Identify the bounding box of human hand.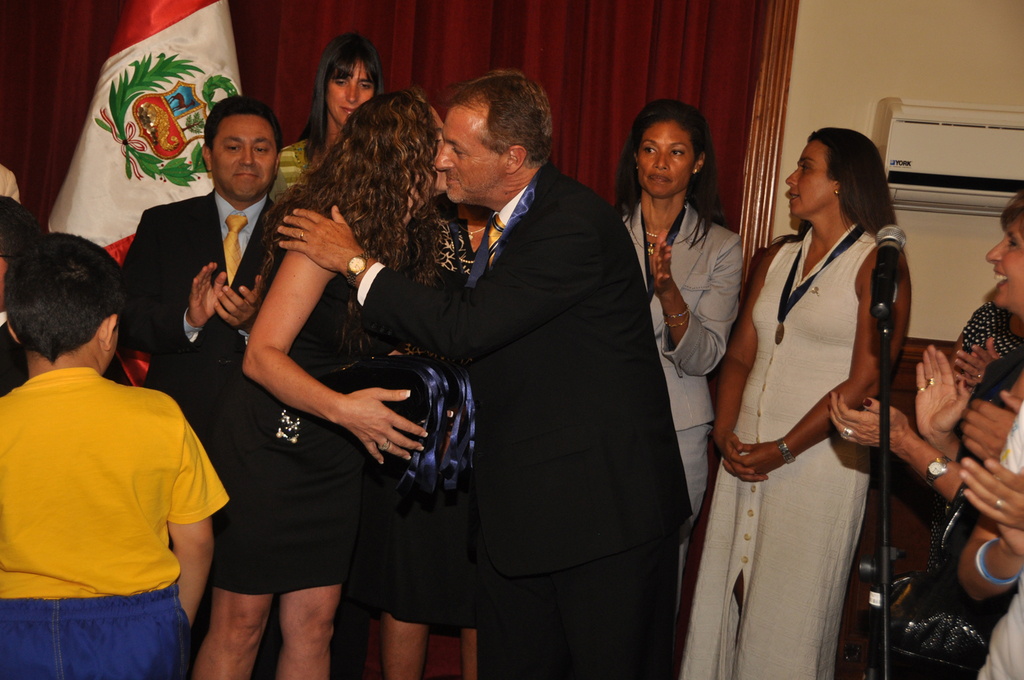
<box>961,387,1023,469</box>.
